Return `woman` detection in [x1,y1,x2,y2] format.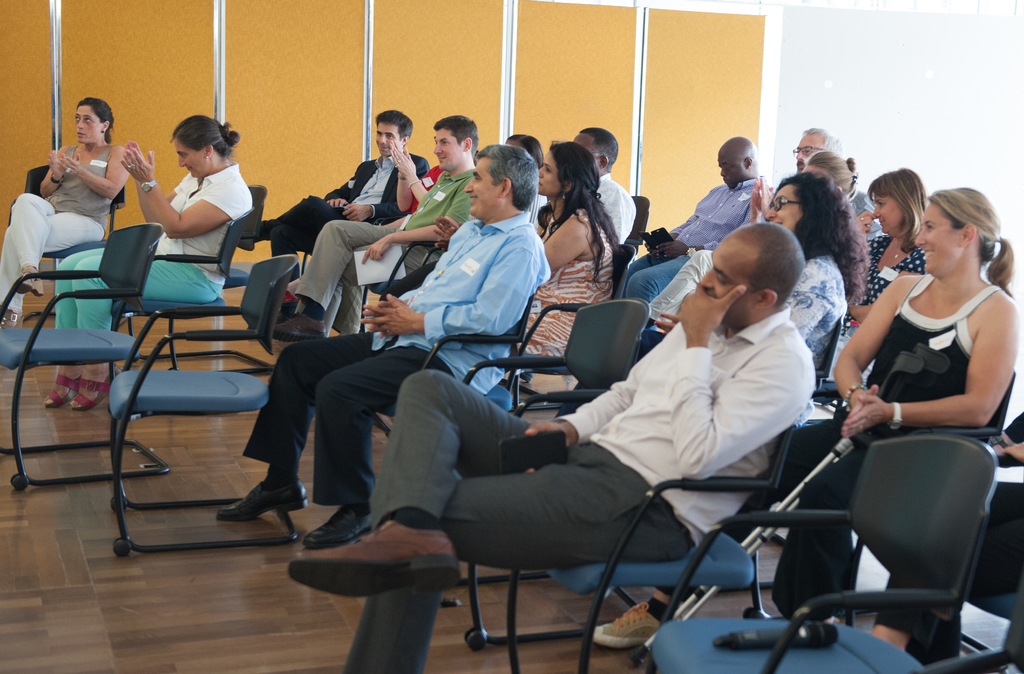
[800,151,860,206].
